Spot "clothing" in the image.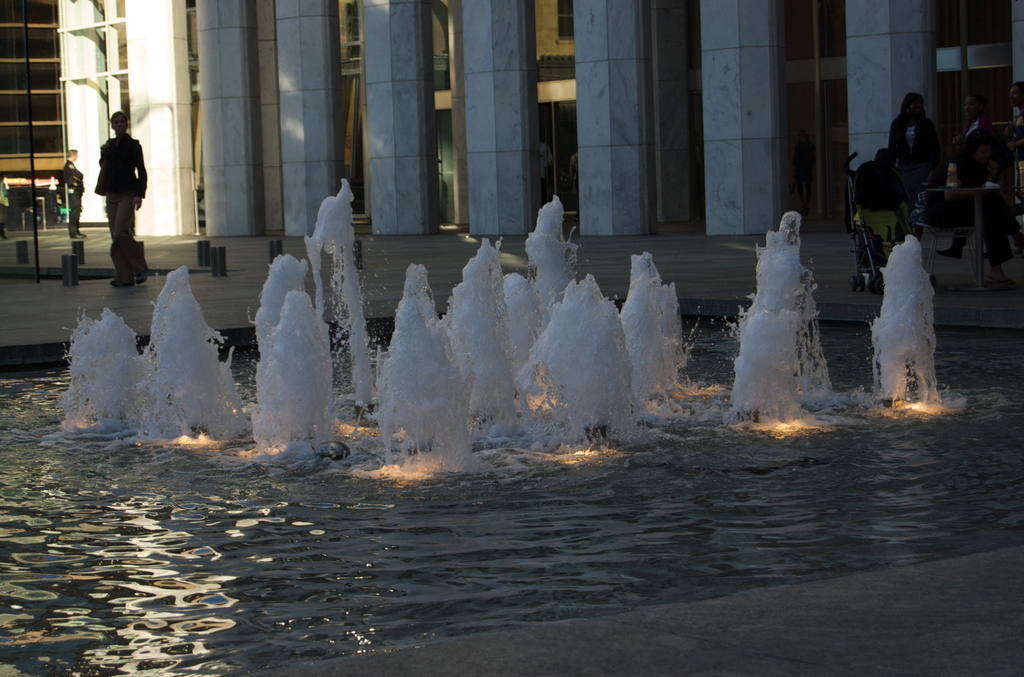
"clothing" found at (58,168,84,232).
